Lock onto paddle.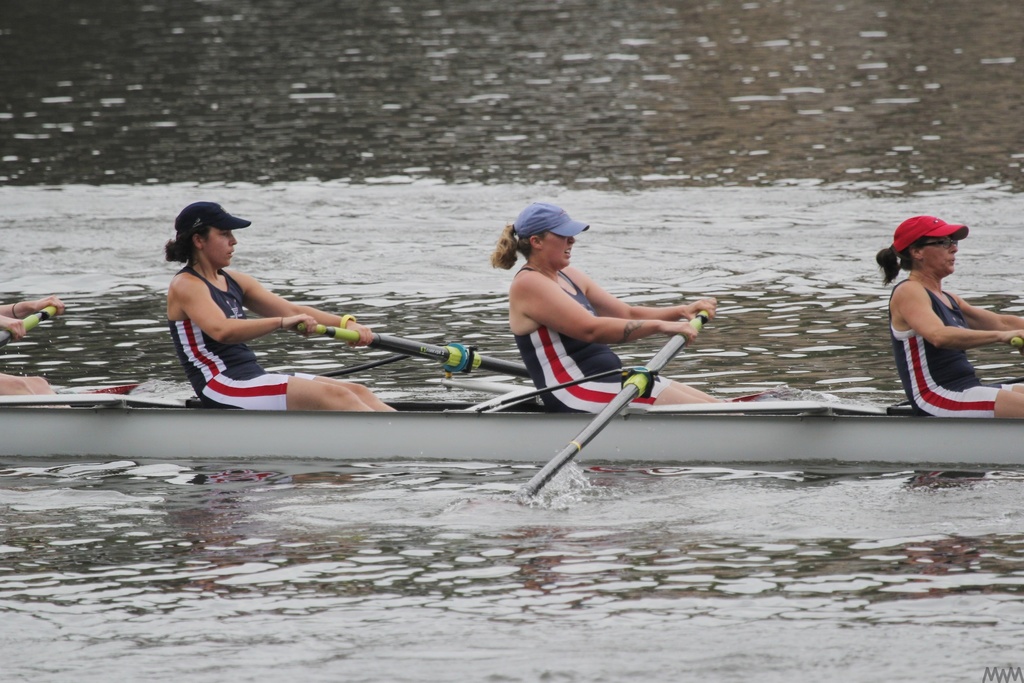
Locked: (516, 306, 708, 506).
